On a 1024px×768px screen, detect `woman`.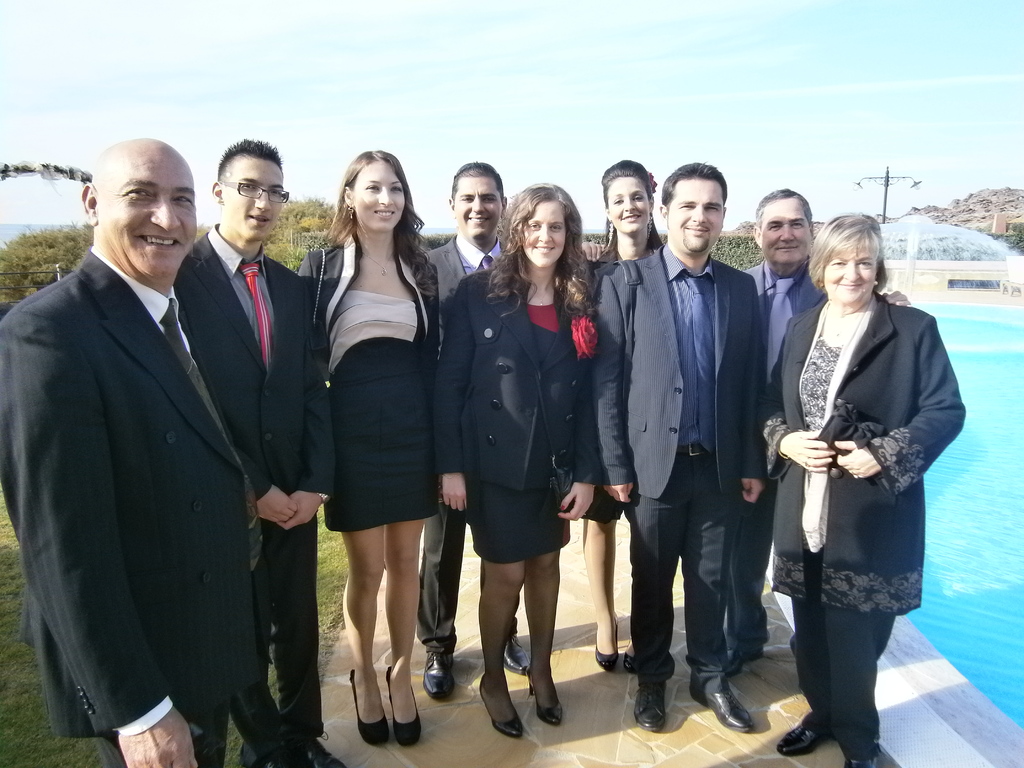
[left=442, top=175, right=594, bottom=751].
